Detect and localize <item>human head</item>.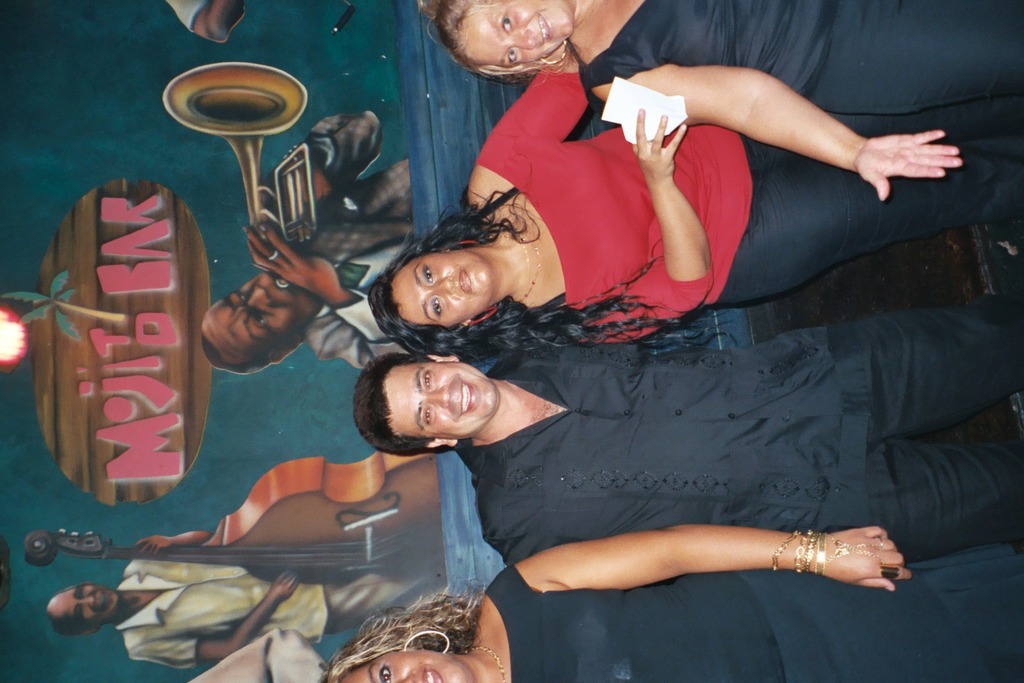
Localized at (353,355,498,447).
